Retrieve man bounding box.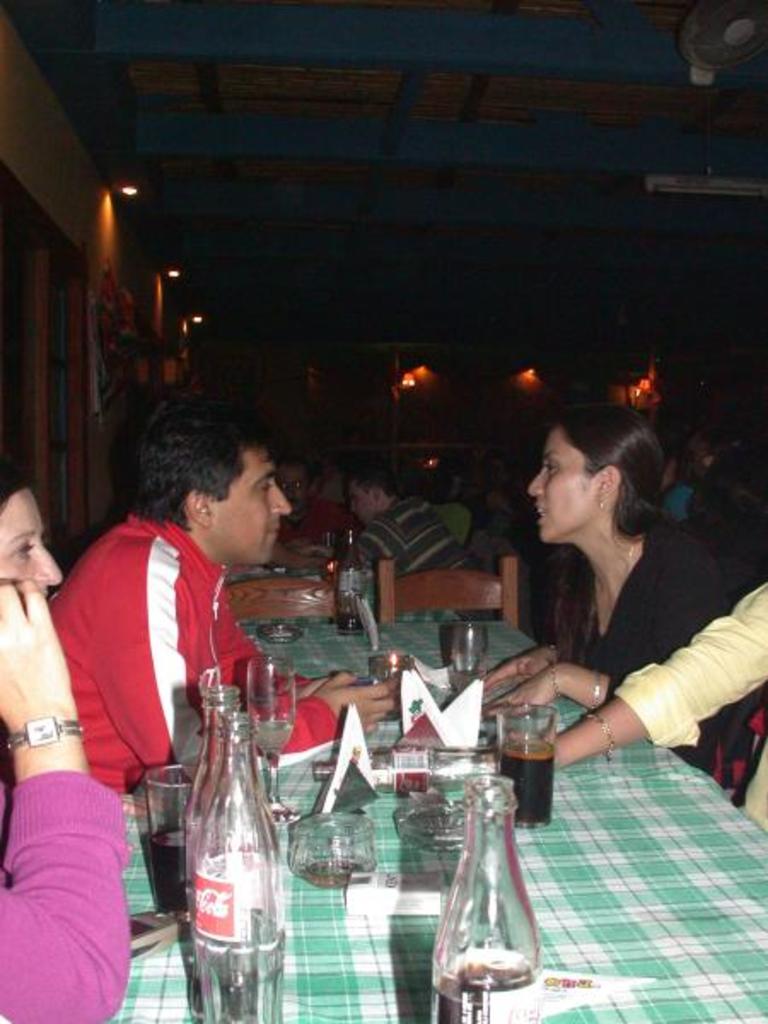
Bounding box: [x1=63, y1=399, x2=352, y2=773].
